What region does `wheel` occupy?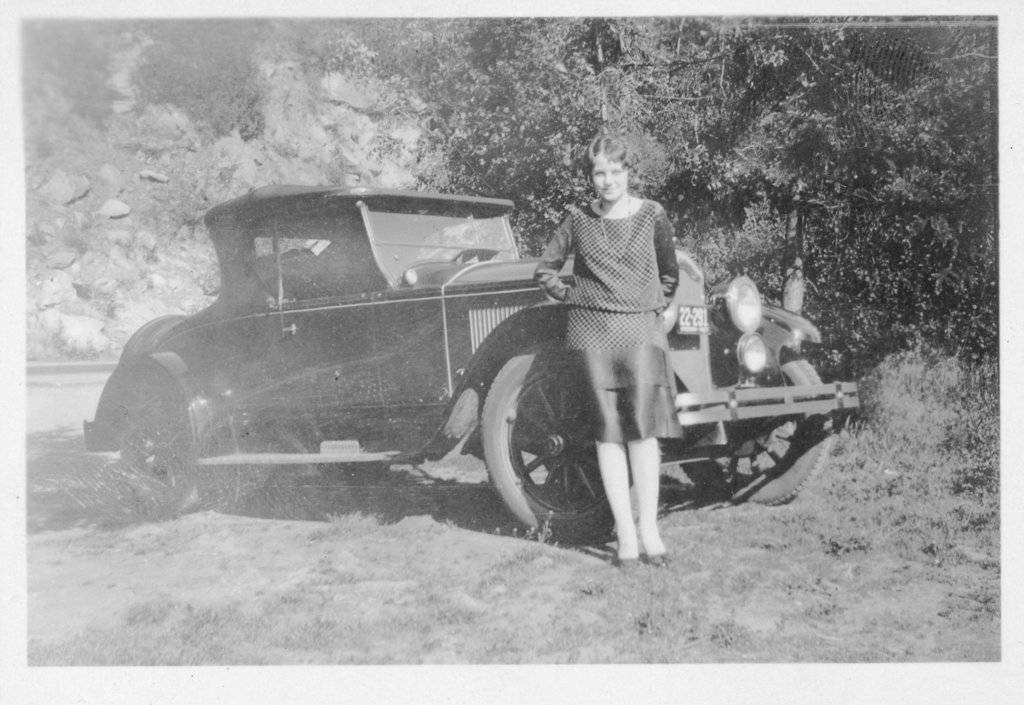
{"left": 111, "top": 386, "right": 199, "bottom": 511}.
